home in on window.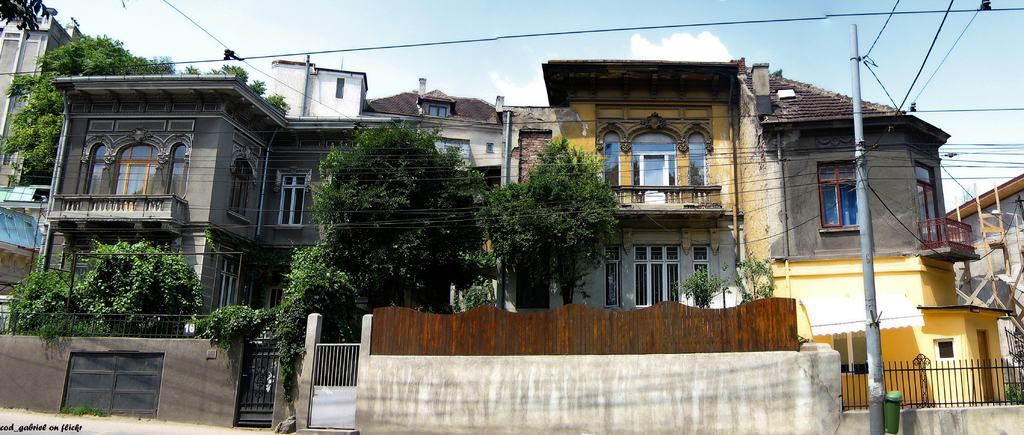
Homed in at BBox(424, 97, 455, 124).
